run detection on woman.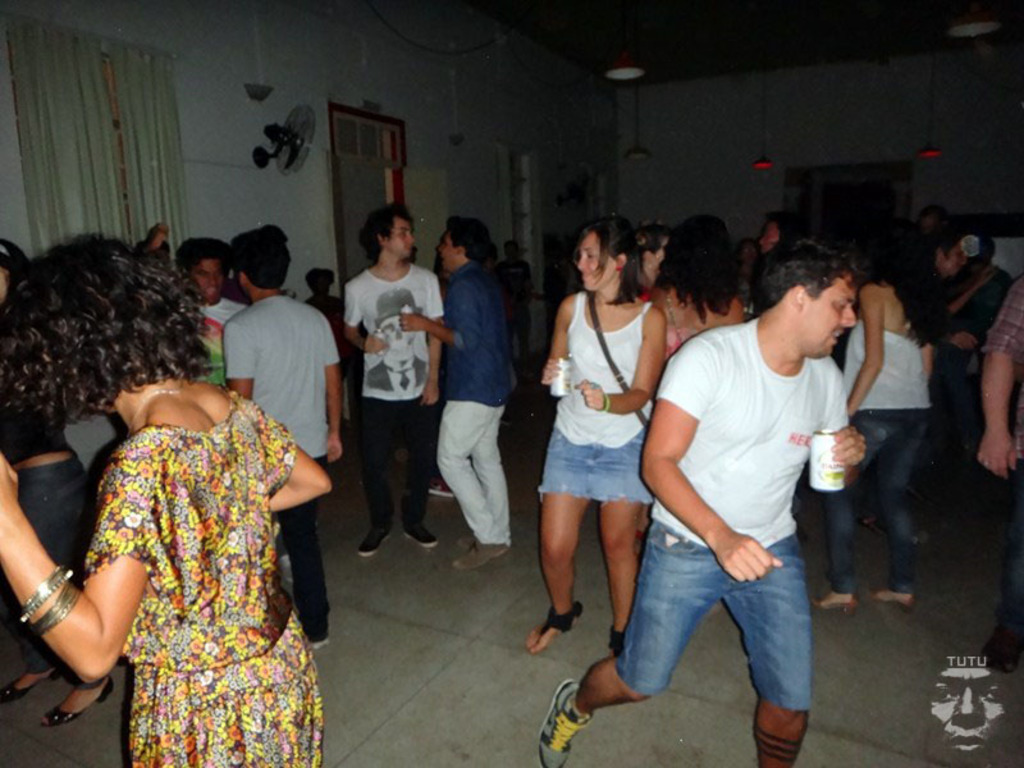
Result: l=527, t=219, r=686, b=654.
